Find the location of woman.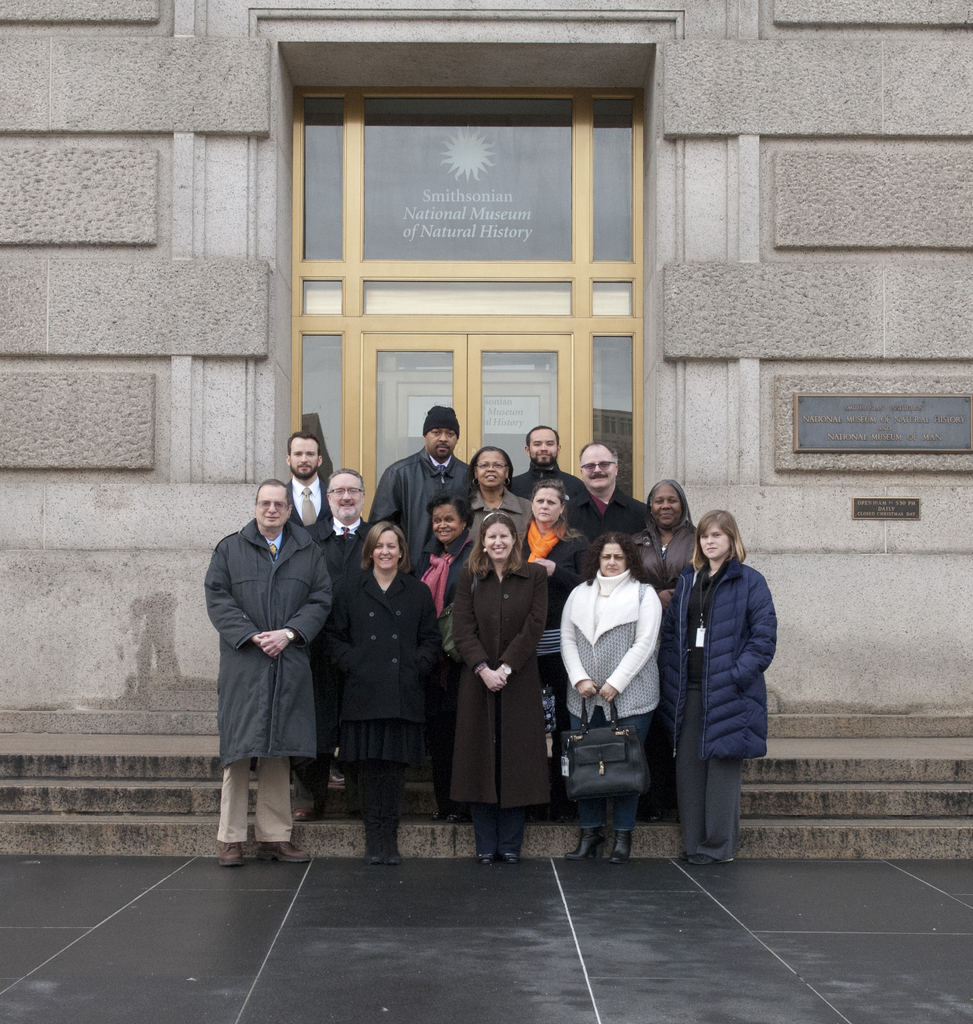
Location: left=465, top=447, right=533, bottom=552.
